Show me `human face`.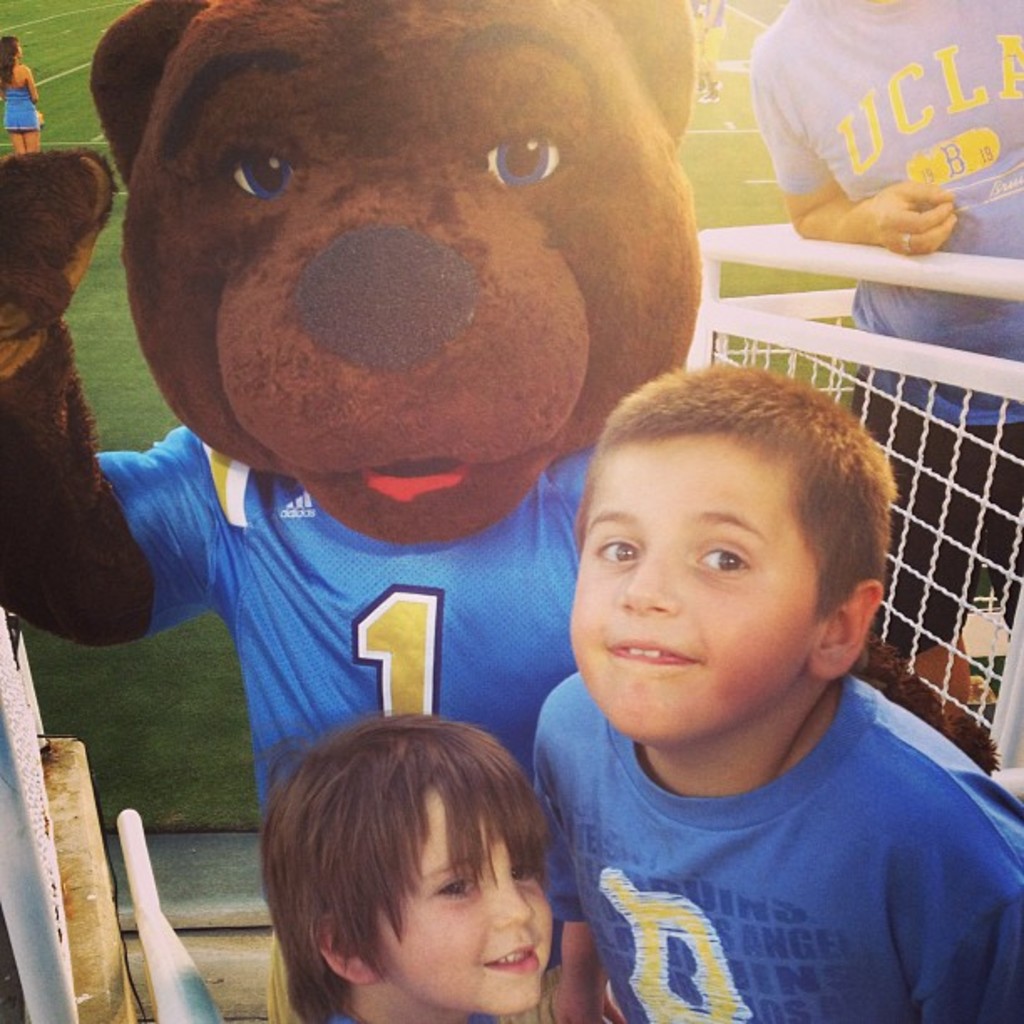
`human face` is here: <bbox>392, 788, 550, 1014</bbox>.
